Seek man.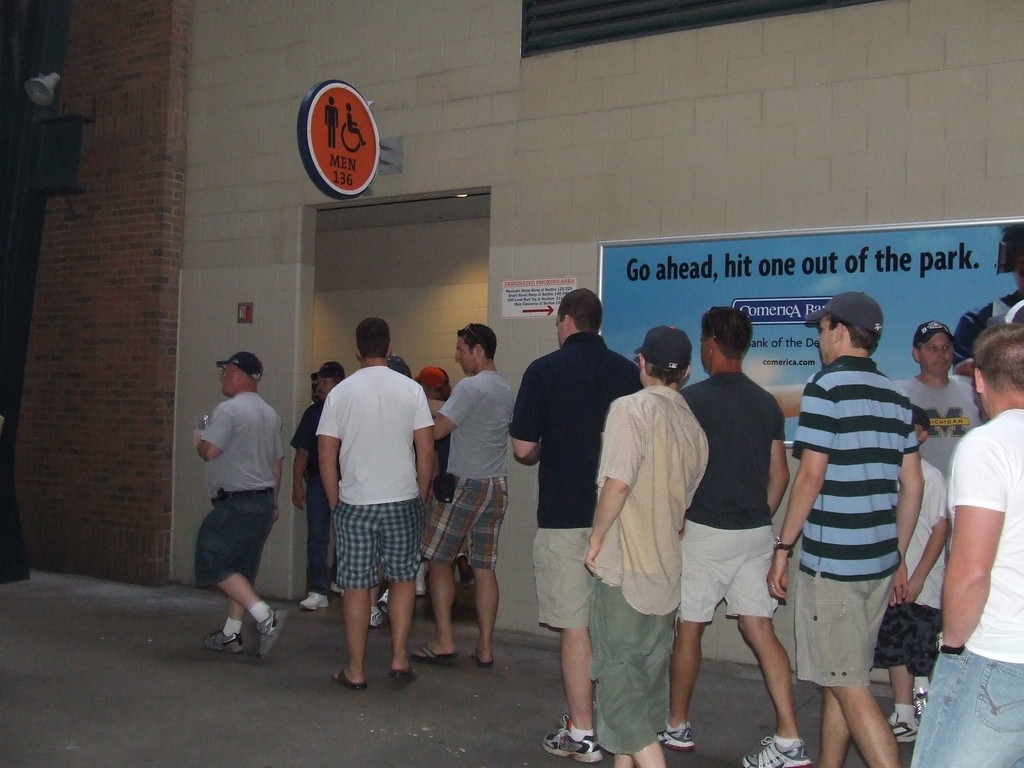
rect(414, 369, 451, 406).
